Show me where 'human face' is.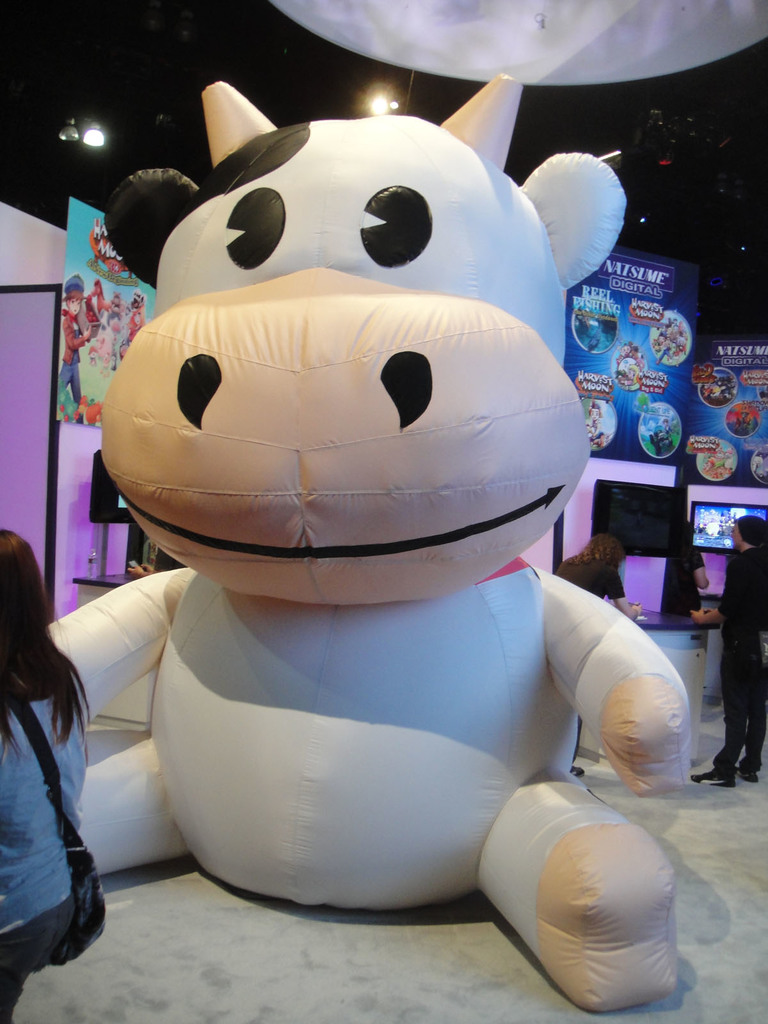
'human face' is at (732,523,741,545).
